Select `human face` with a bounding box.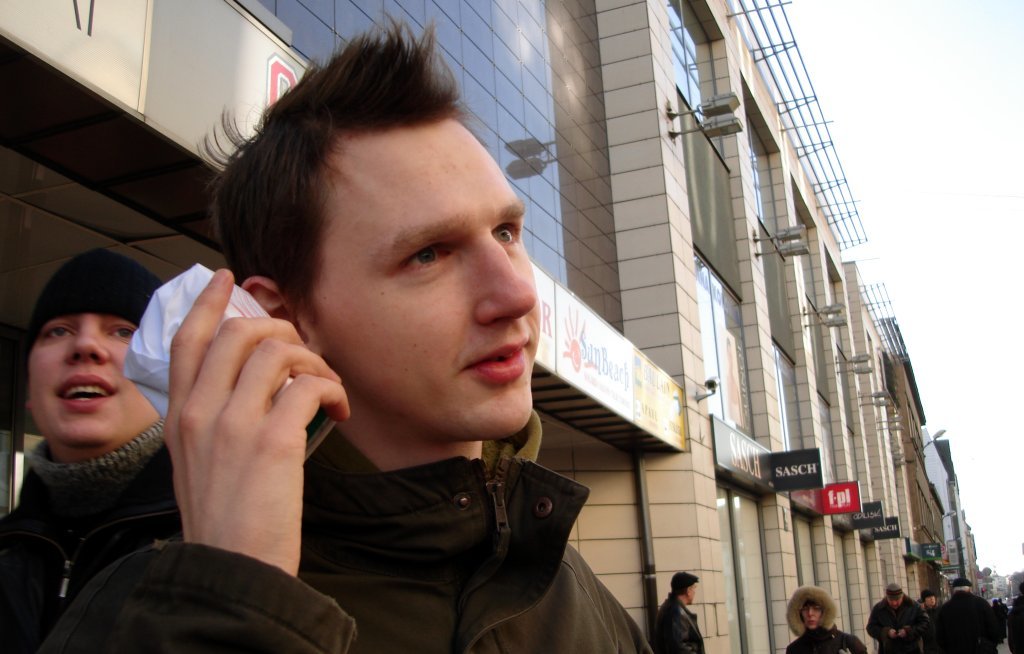
bbox(808, 602, 821, 630).
